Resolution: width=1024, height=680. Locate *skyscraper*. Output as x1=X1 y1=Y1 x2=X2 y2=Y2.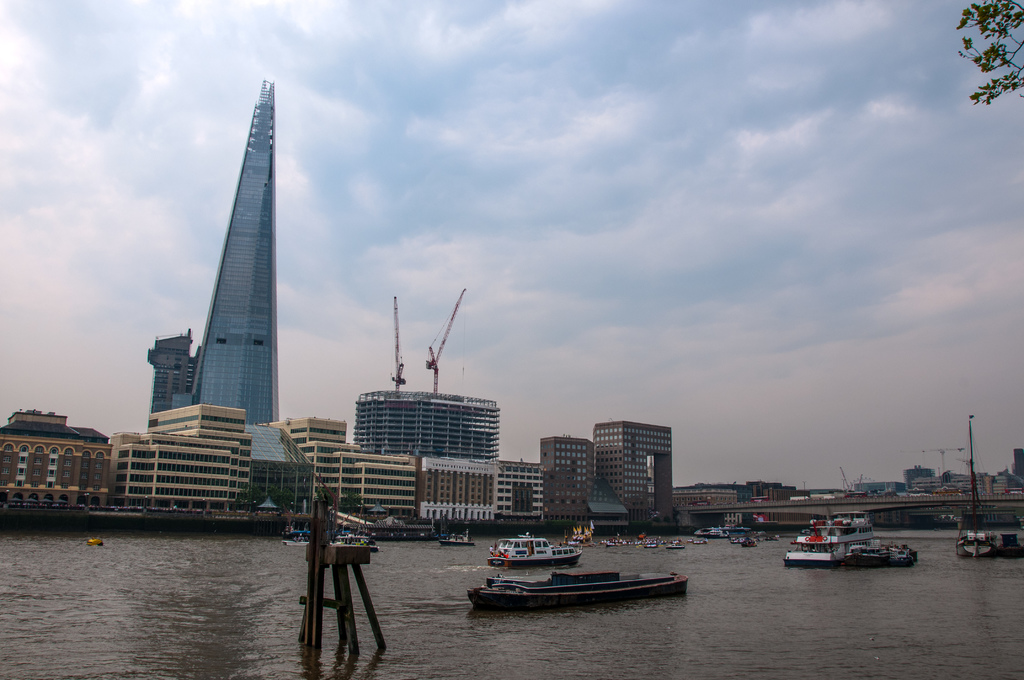
x1=141 y1=77 x2=282 y2=423.
